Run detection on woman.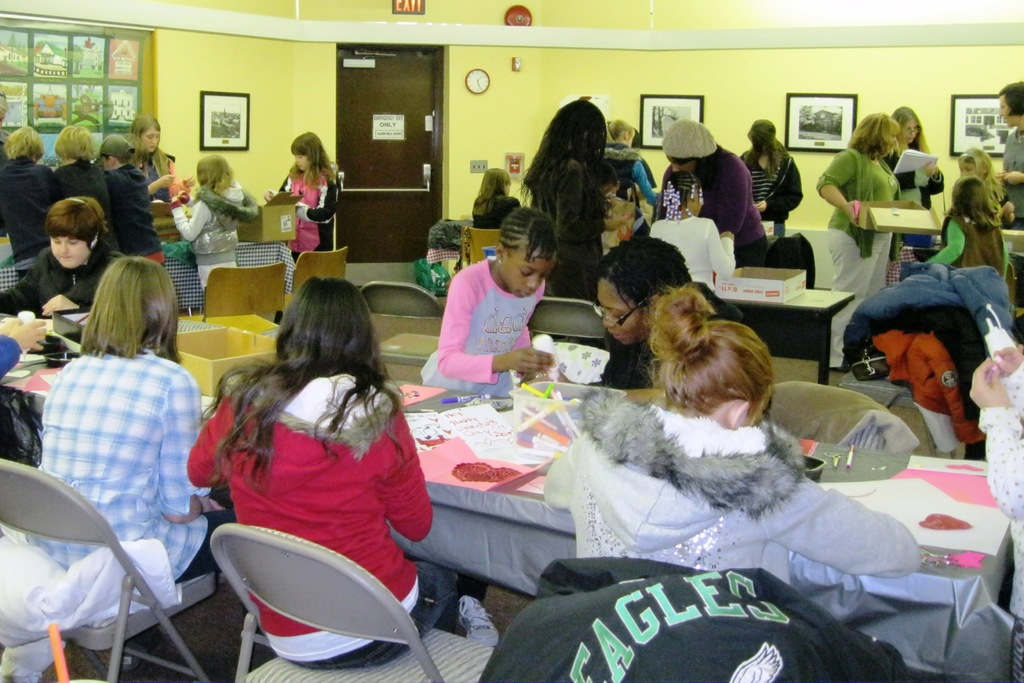
Result: 22 256 230 663.
